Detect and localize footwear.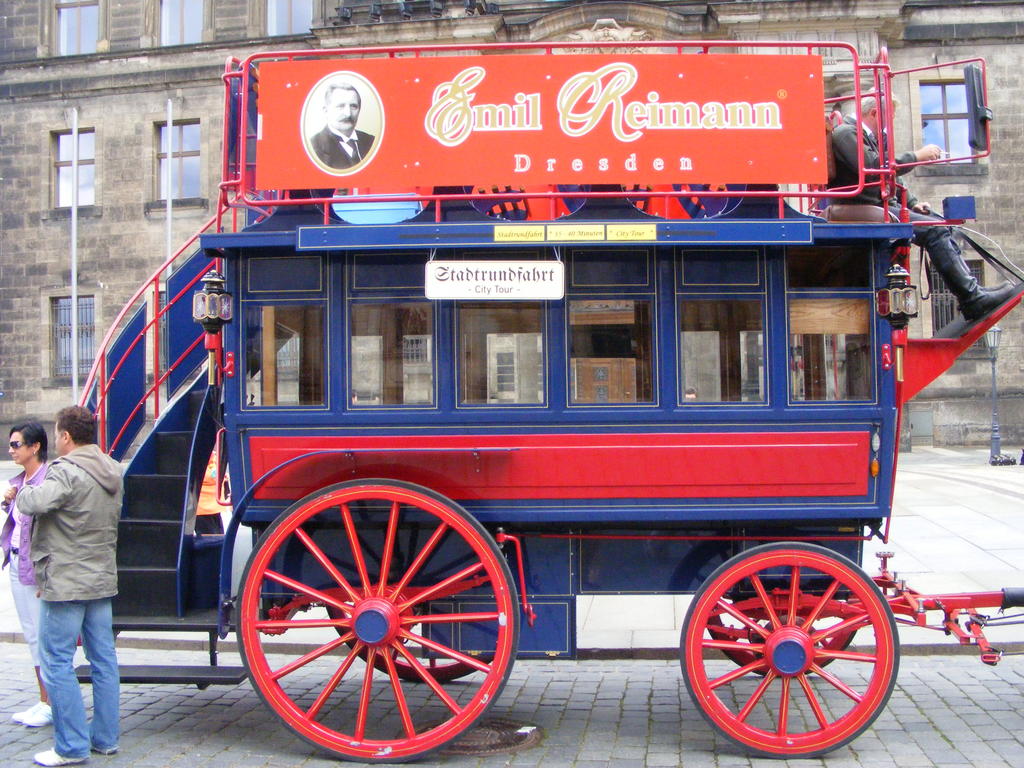
Localized at 24/703/58/728.
